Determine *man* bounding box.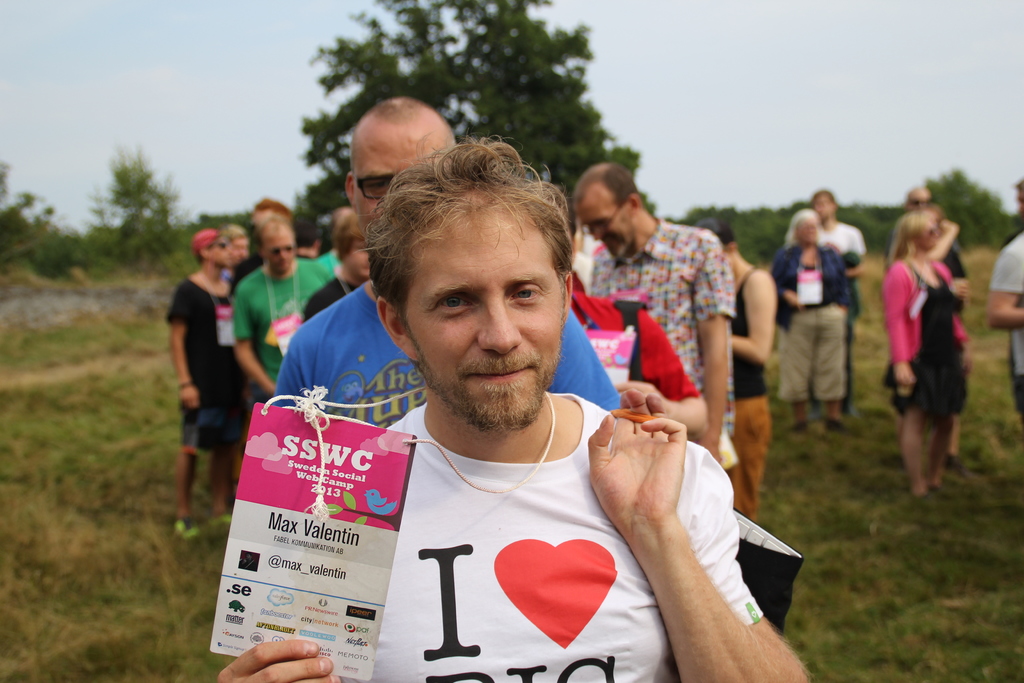
Determined: <bbox>803, 182, 872, 431</bbox>.
